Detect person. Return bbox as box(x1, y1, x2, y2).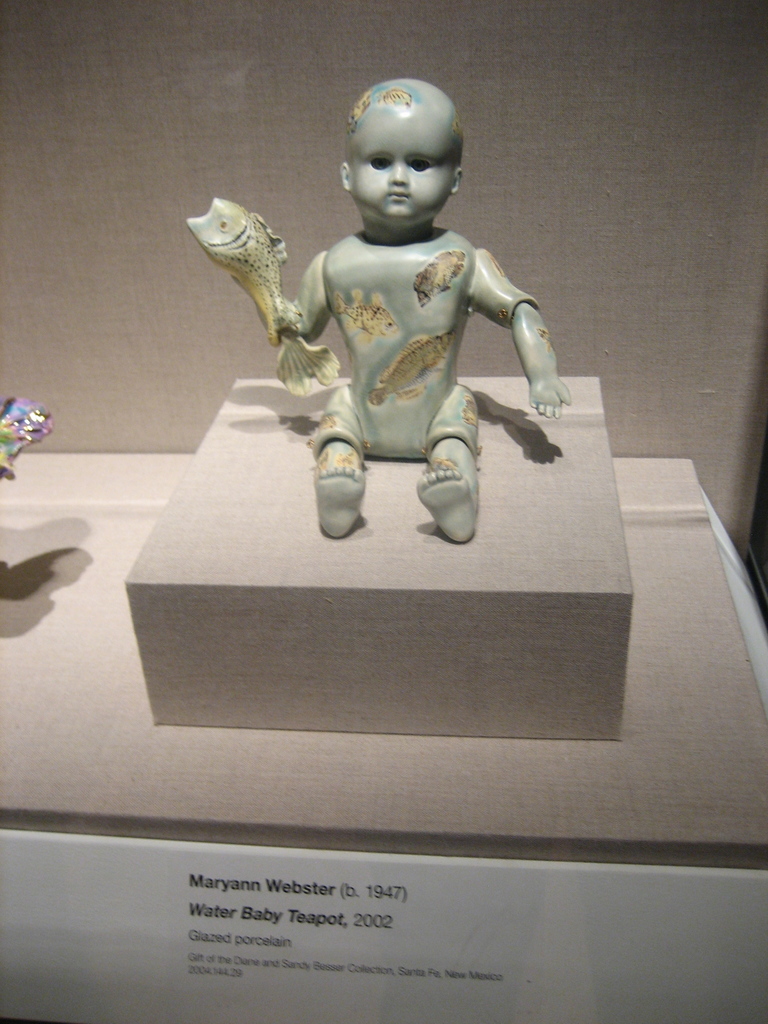
box(166, 53, 575, 562).
